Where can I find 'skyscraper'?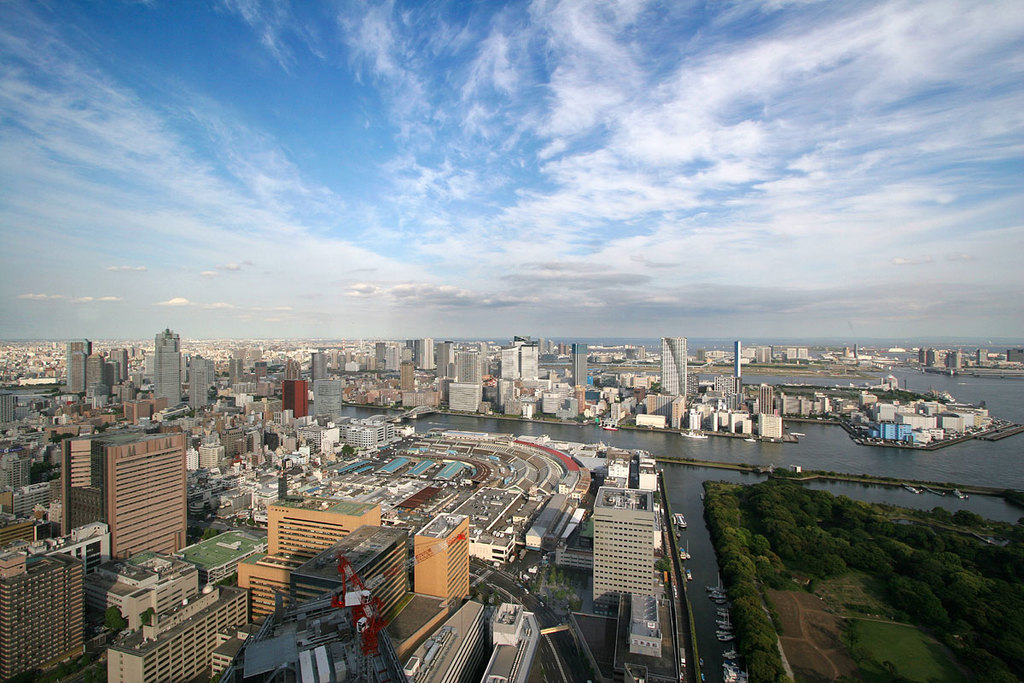
You can find it at x1=658, y1=333, x2=685, y2=403.
